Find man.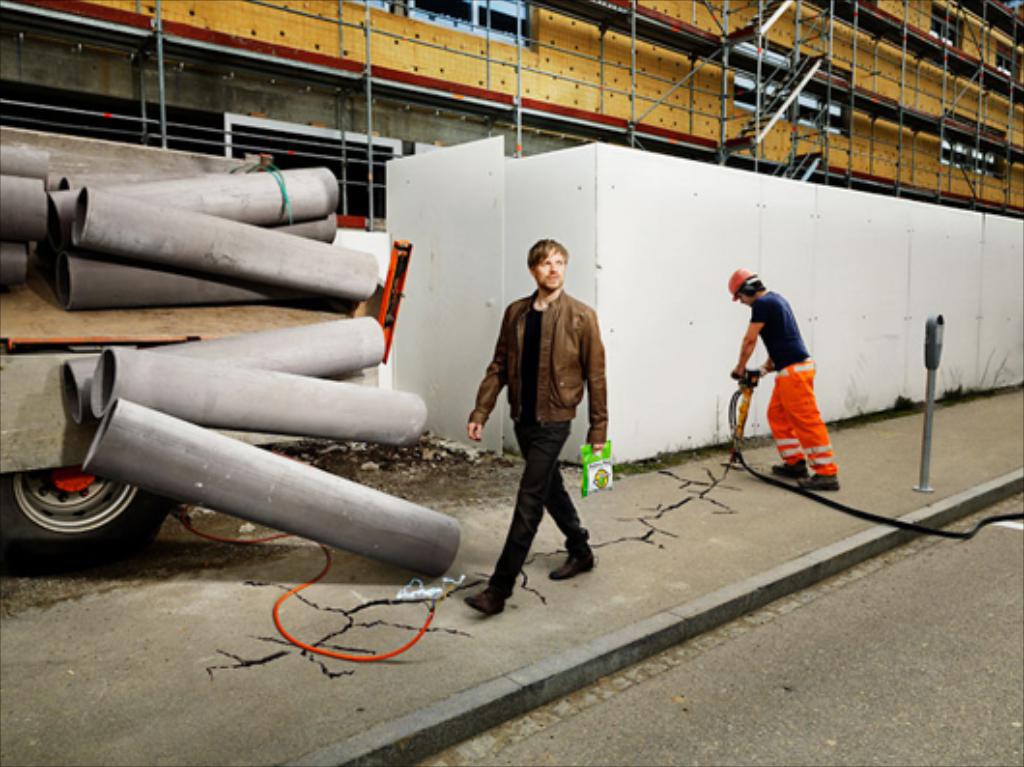
<box>719,259,850,497</box>.
